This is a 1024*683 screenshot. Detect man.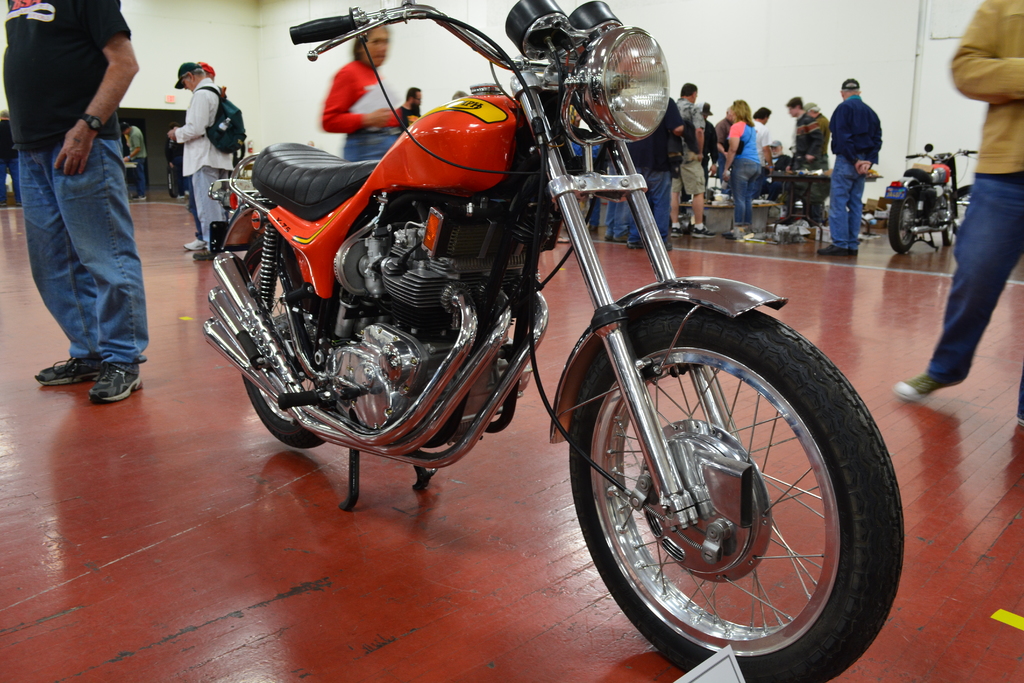
810 71 884 263.
